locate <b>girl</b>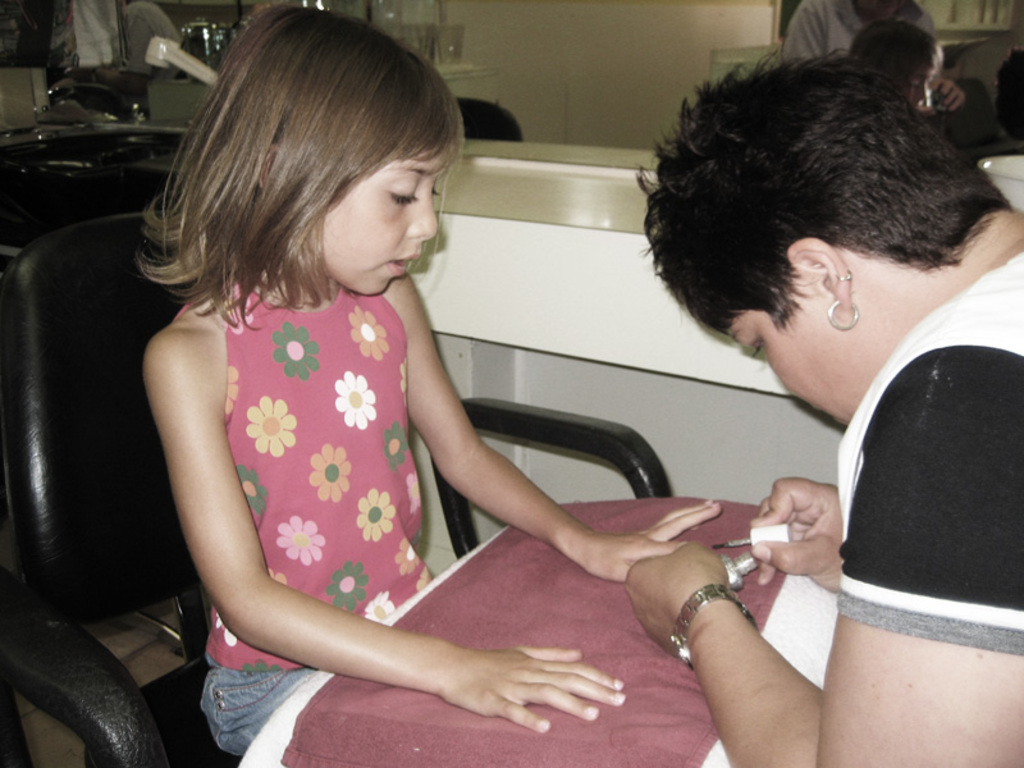
bbox(136, 3, 731, 767)
